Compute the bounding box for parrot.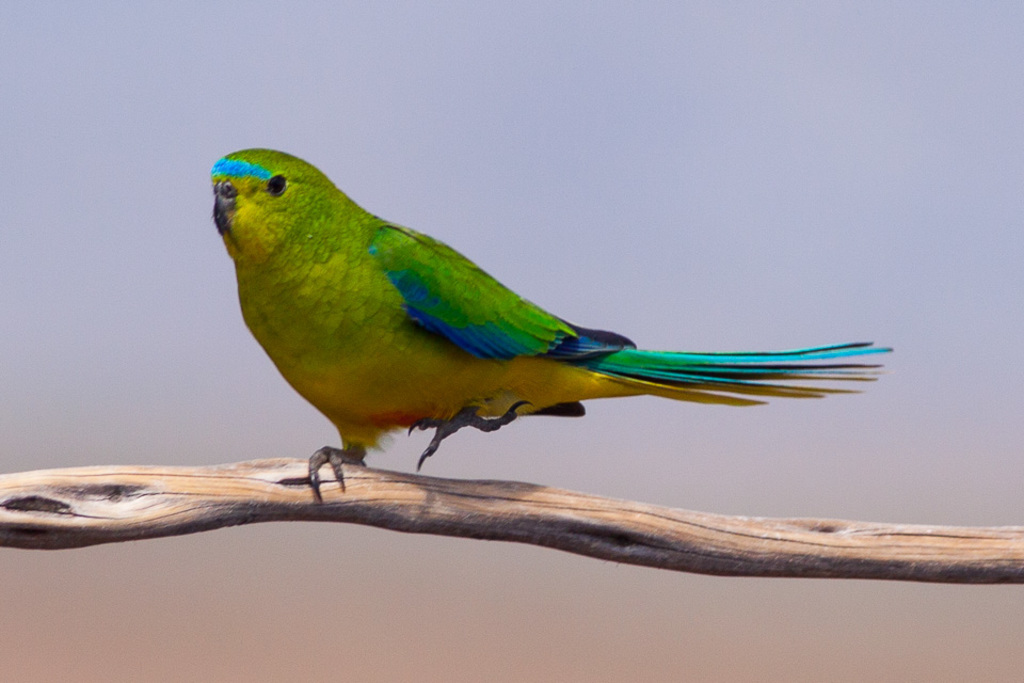
bbox=[209, 149, 892, 493].
